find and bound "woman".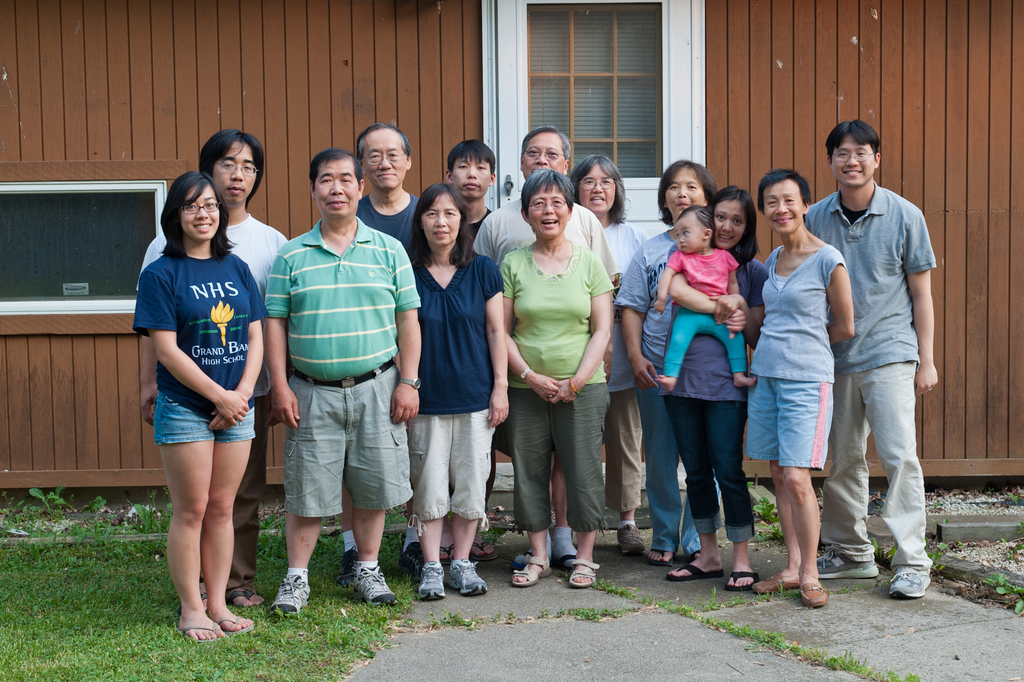
Bound: {"x1": 131, "y1": 173, "x2": 271, "y2": 640}.
